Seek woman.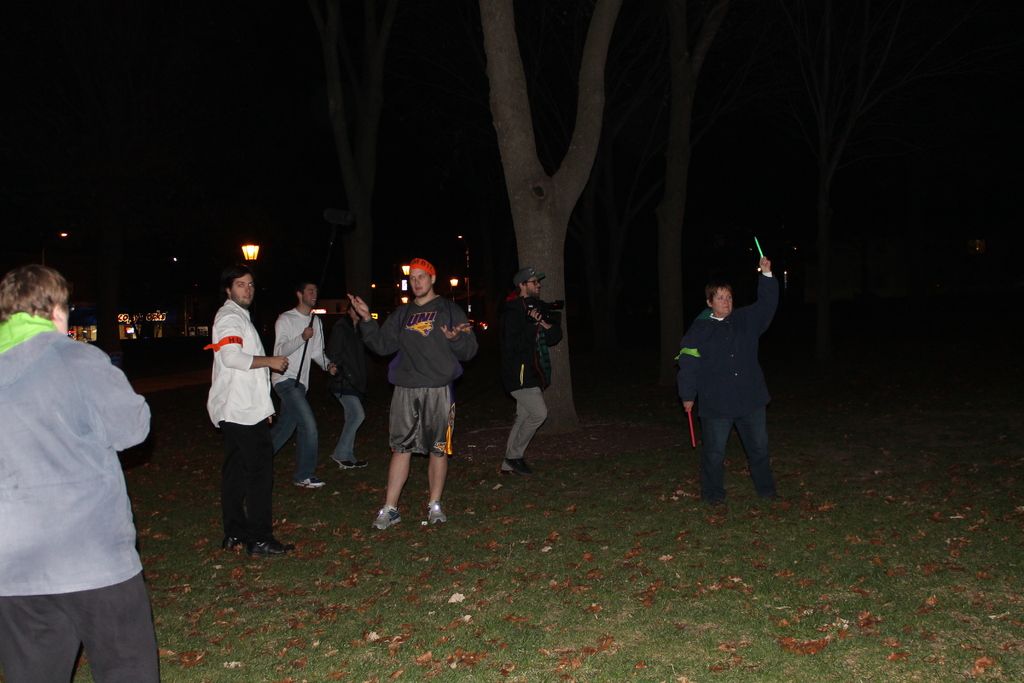
[672,253,792,504].
